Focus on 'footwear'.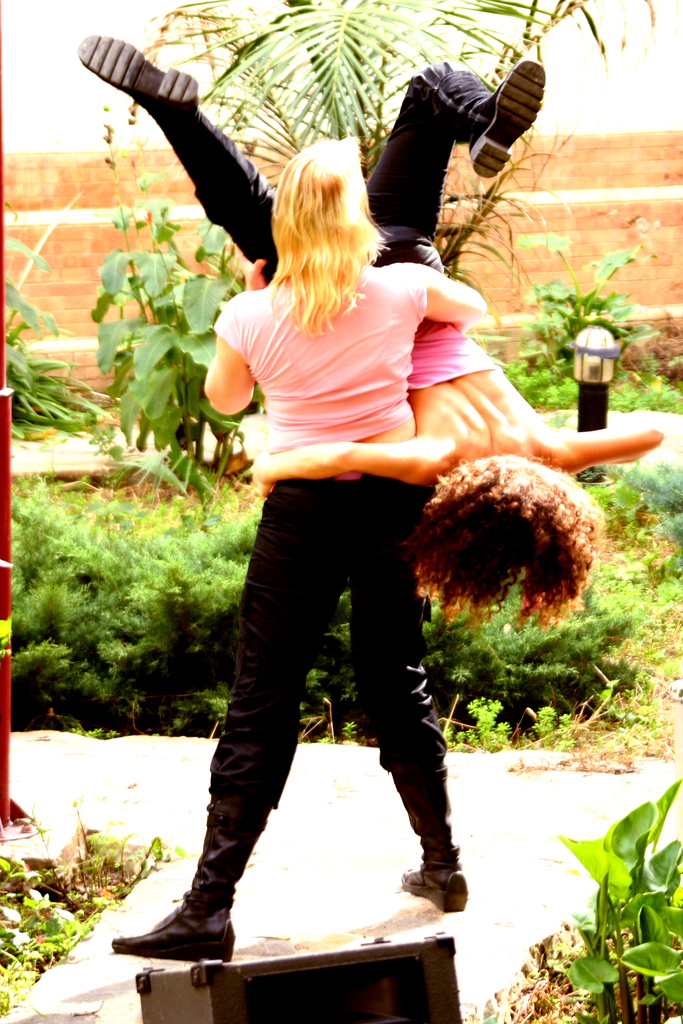
Focused at crop(120, 902, 251, 972).
